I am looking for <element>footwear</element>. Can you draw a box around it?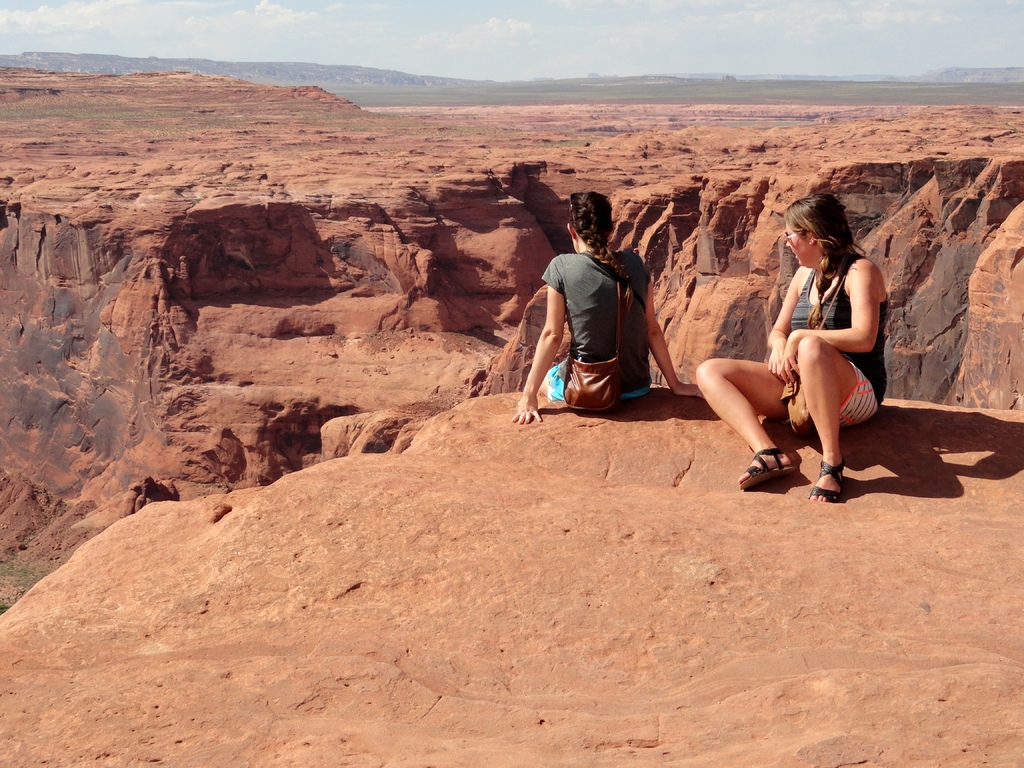
Sure, the bounding box is BBox(740, 447, 793, 486).
